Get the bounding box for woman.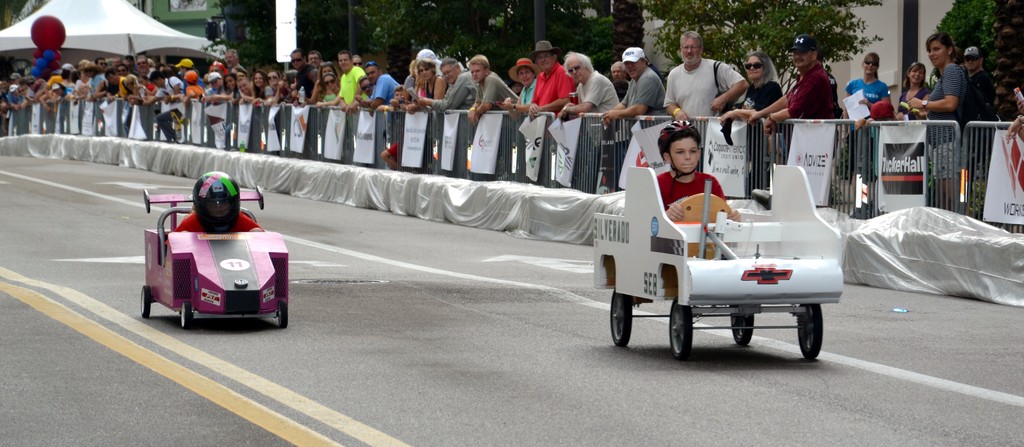
Rect(842, 50, 890, 186).
